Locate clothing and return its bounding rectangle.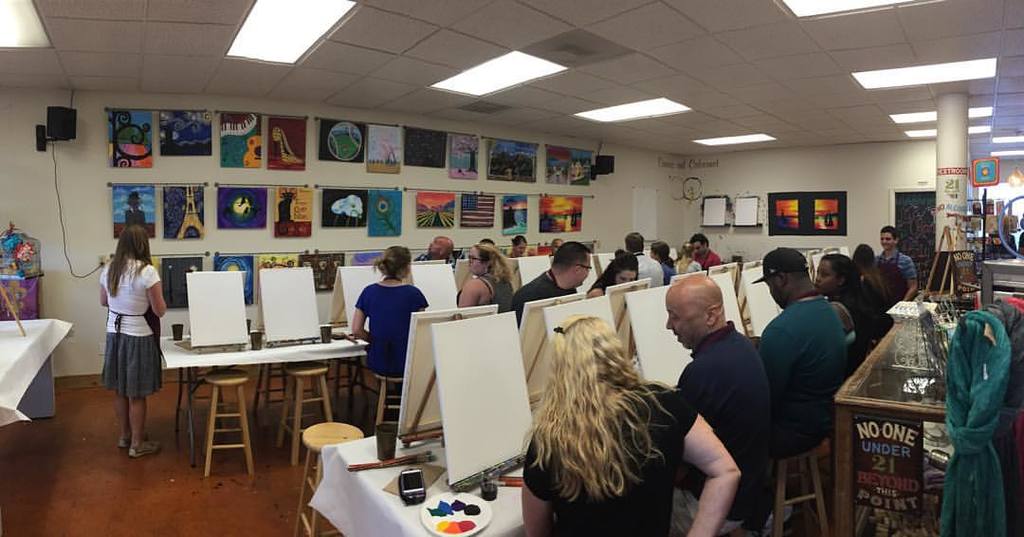
select_region(682, 256, 699, 275).
